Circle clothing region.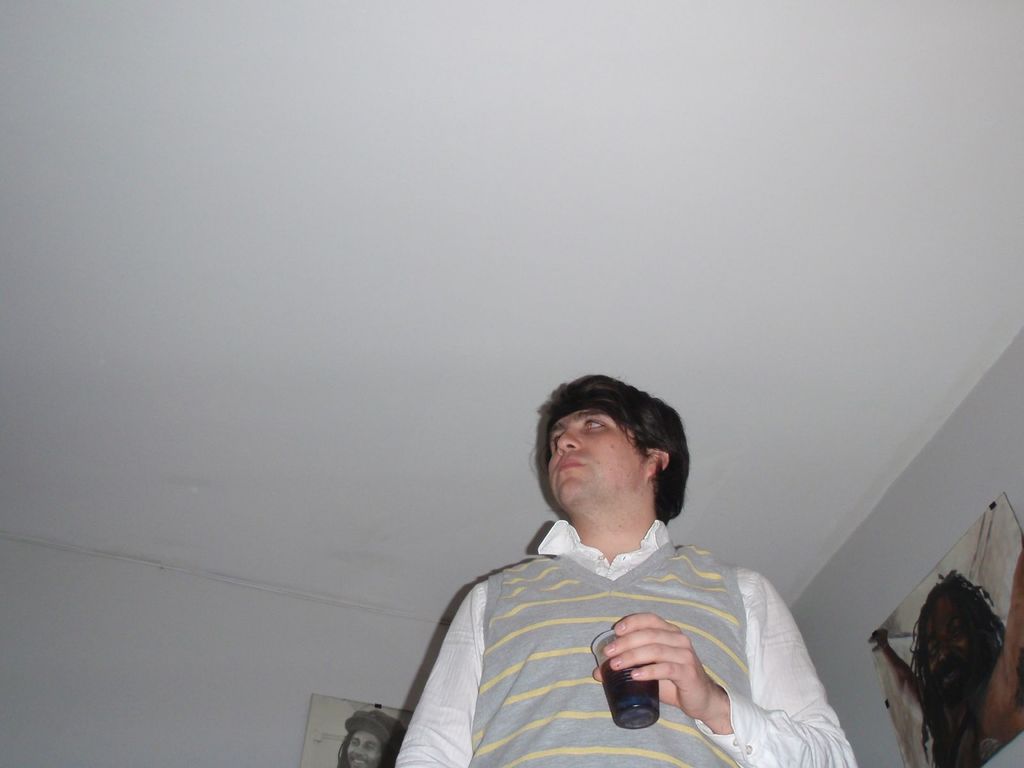
Region: (left=401, top=481, right=819, bottom=754).
